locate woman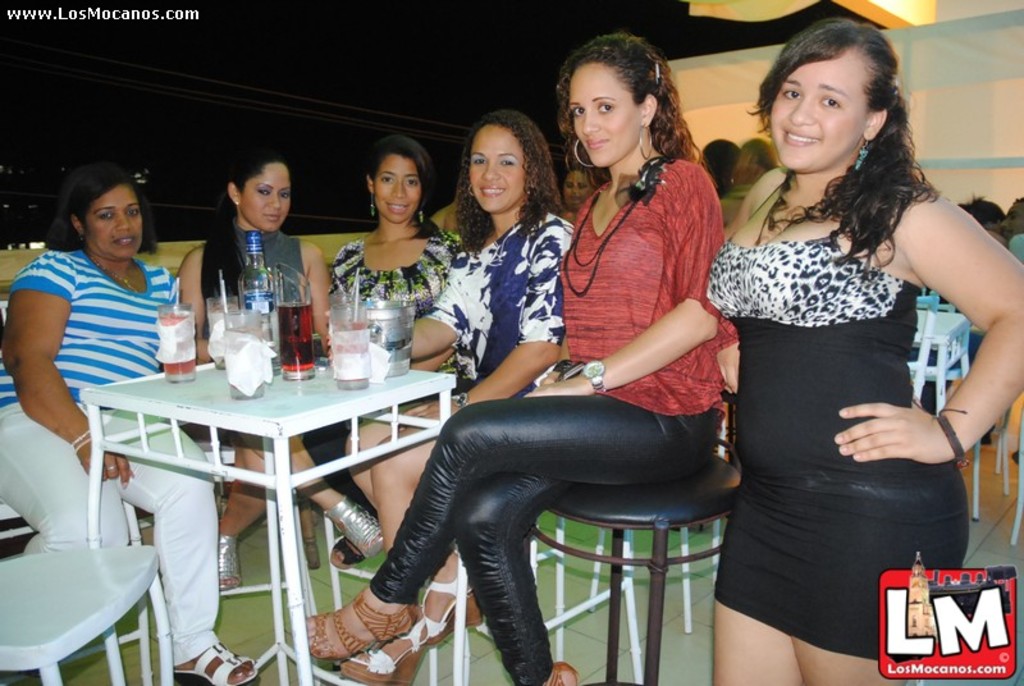
<box>301,31,736,685</box>
